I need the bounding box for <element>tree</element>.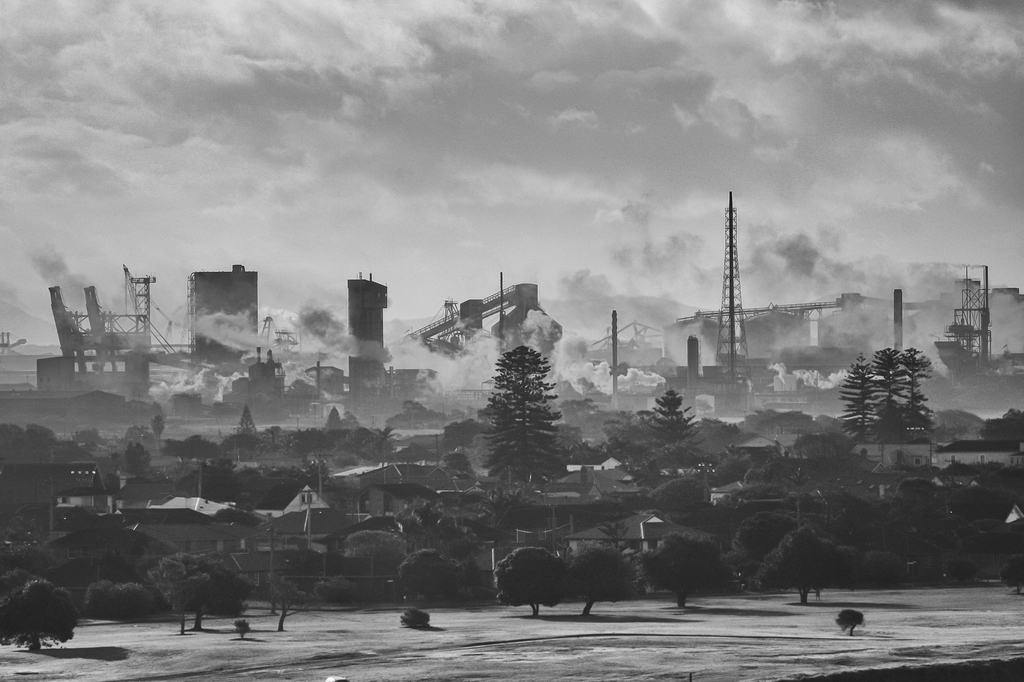
Here it is: [271, 574, 318, 635].
